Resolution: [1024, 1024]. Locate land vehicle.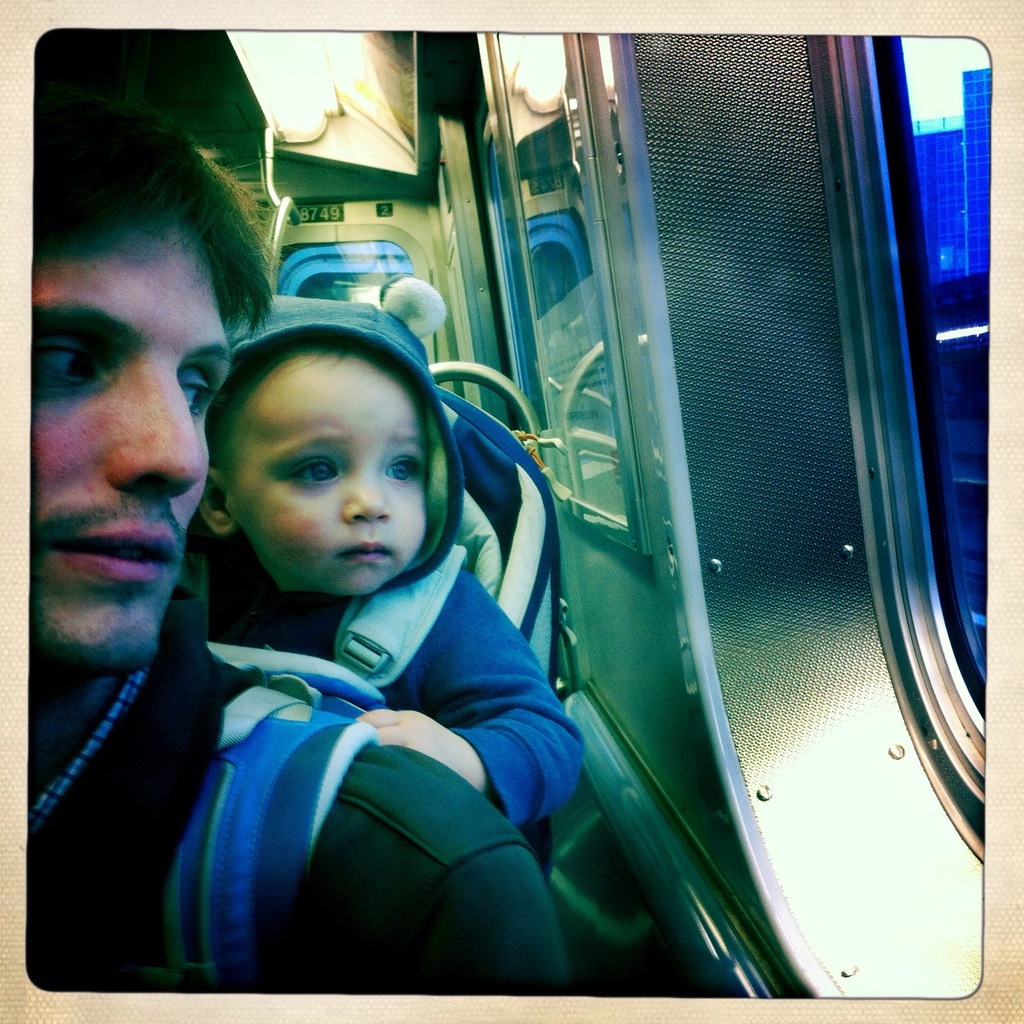
x1=36 y1=25 x2=992 y2=1021.
